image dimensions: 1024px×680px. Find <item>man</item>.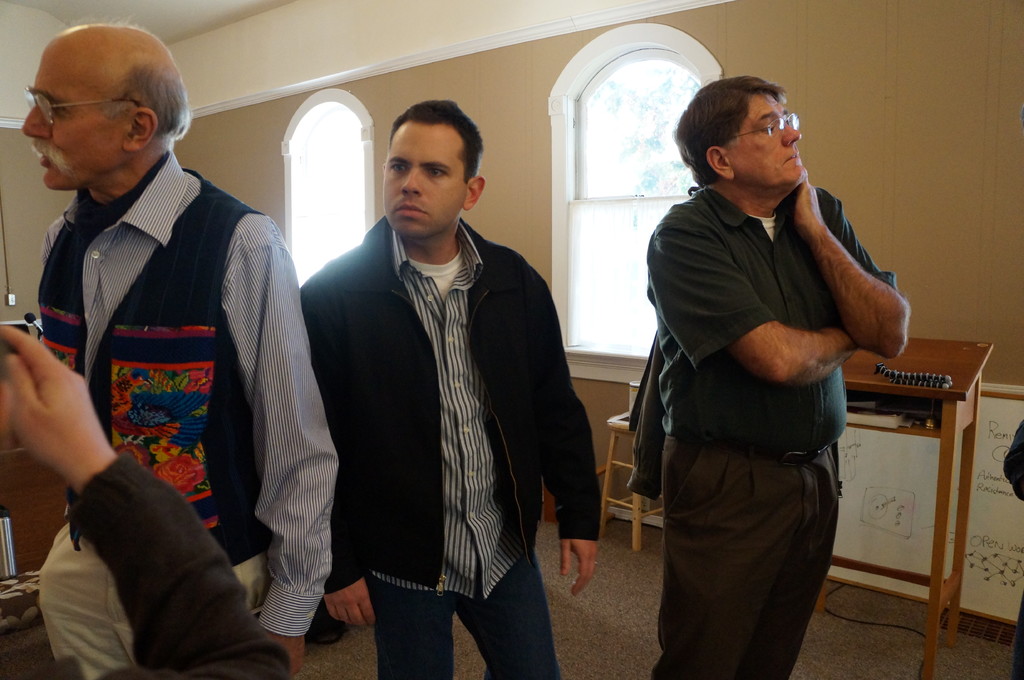
<region>640, 76, 909, 679</region>.
